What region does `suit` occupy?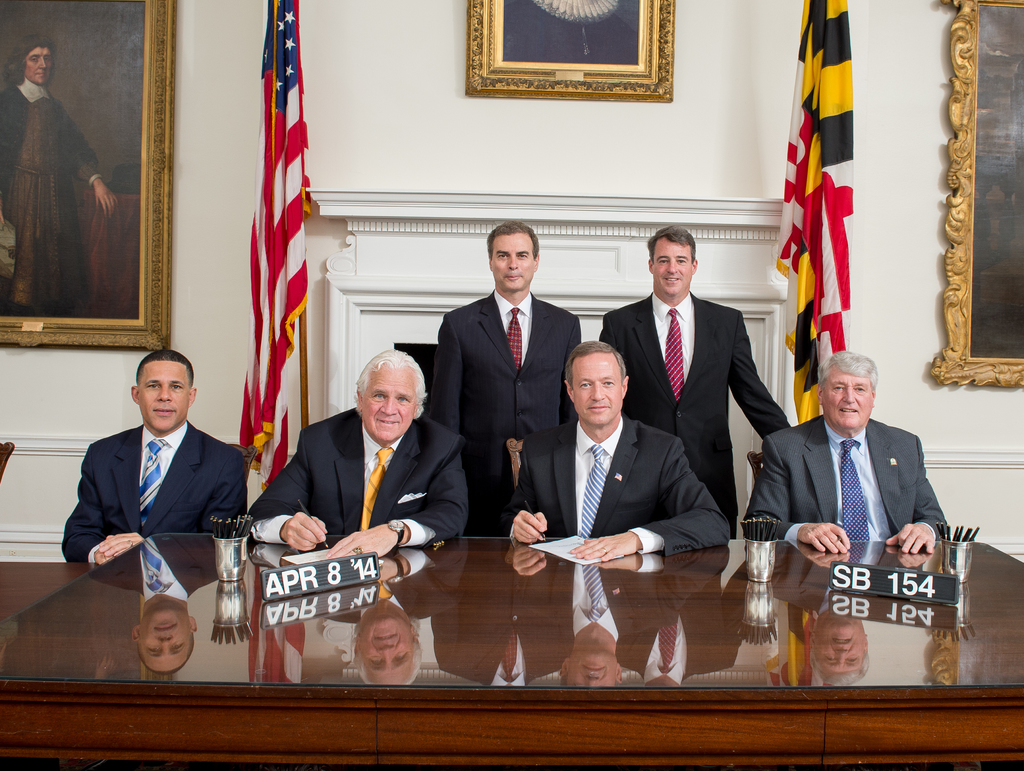
241, 405, 472, 560.
